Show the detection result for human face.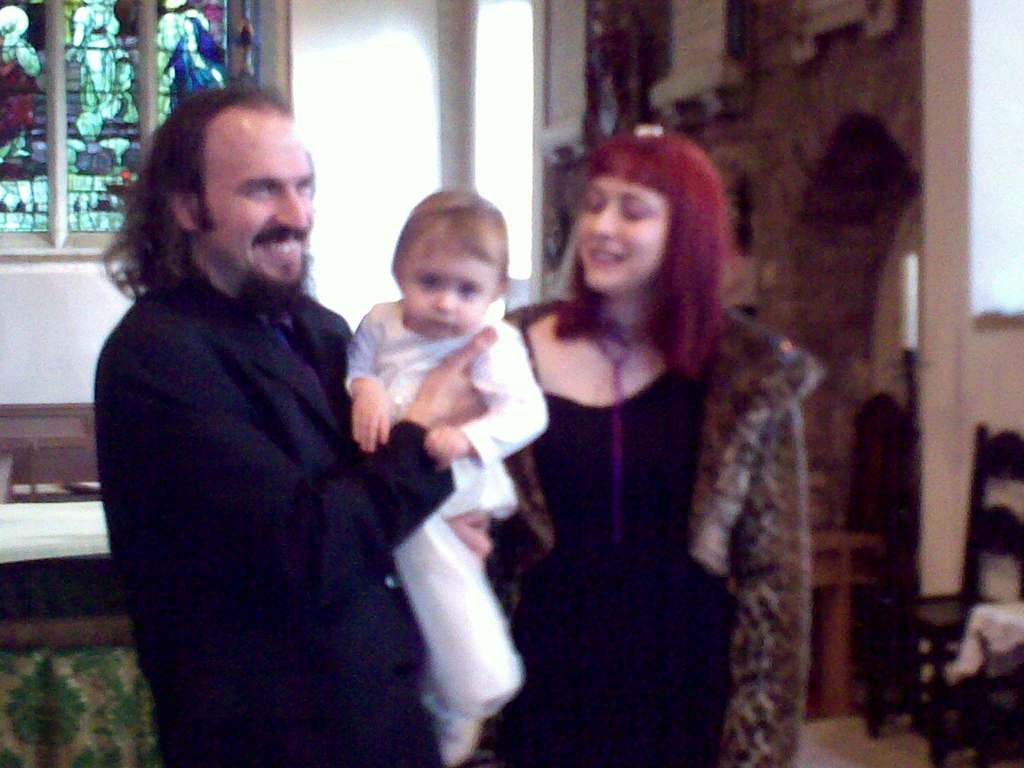
(205,119,312,319).
